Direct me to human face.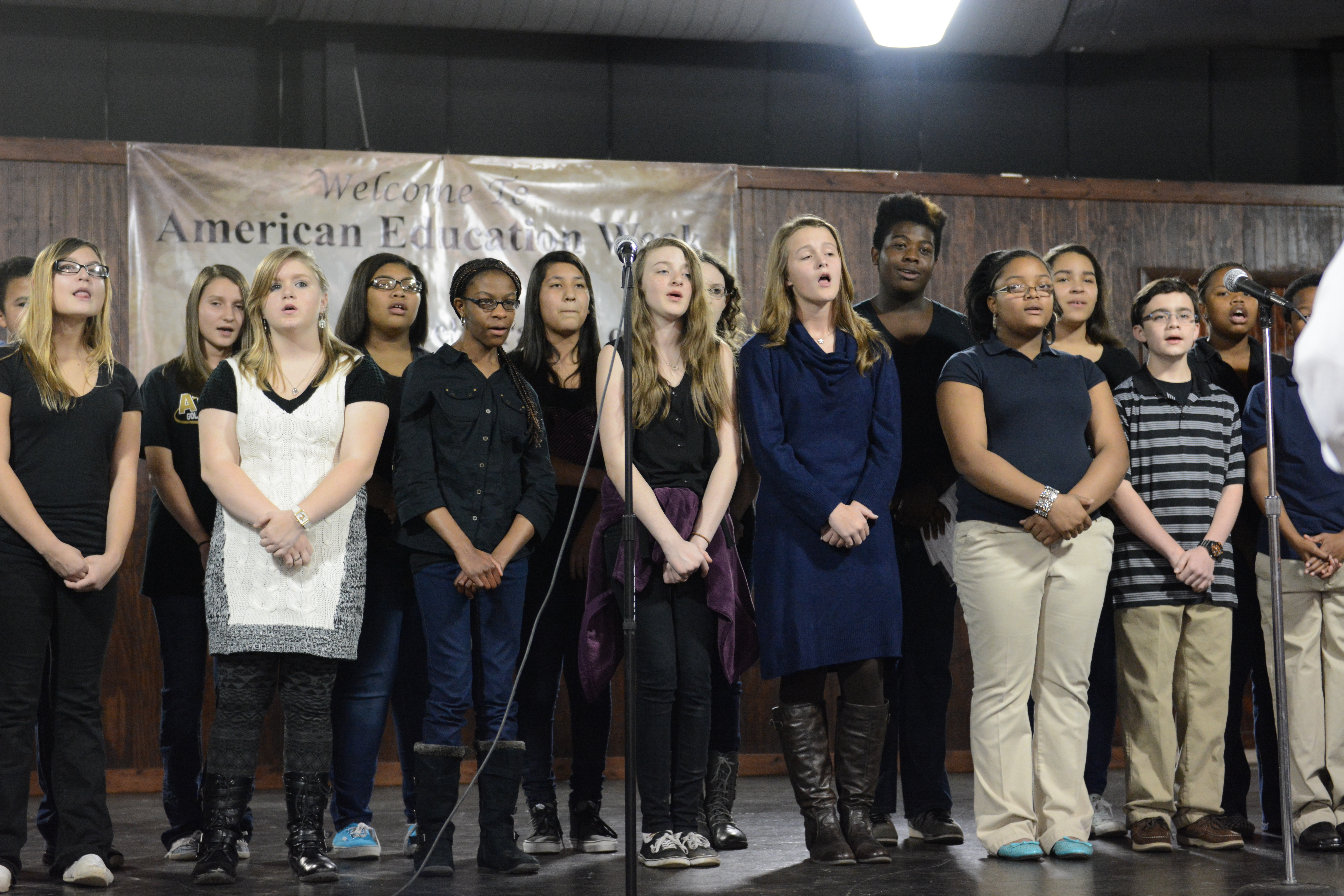
Direction: bbox=(121, 58, 132, 74).
